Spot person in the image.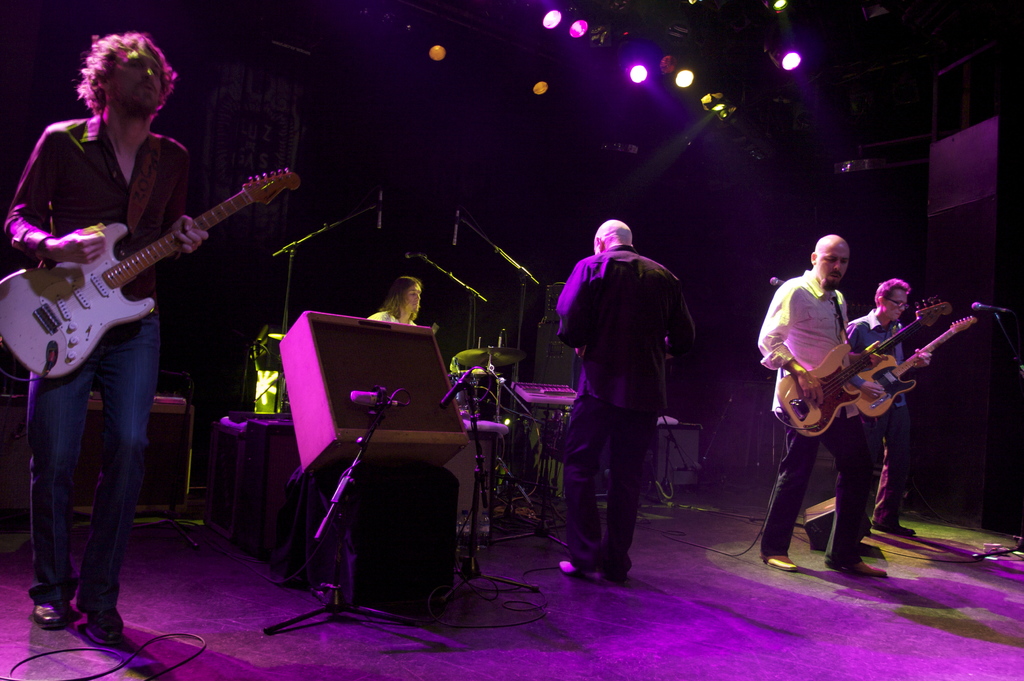
person found at (x1=847, y1=273, x2=928, y2=532).
